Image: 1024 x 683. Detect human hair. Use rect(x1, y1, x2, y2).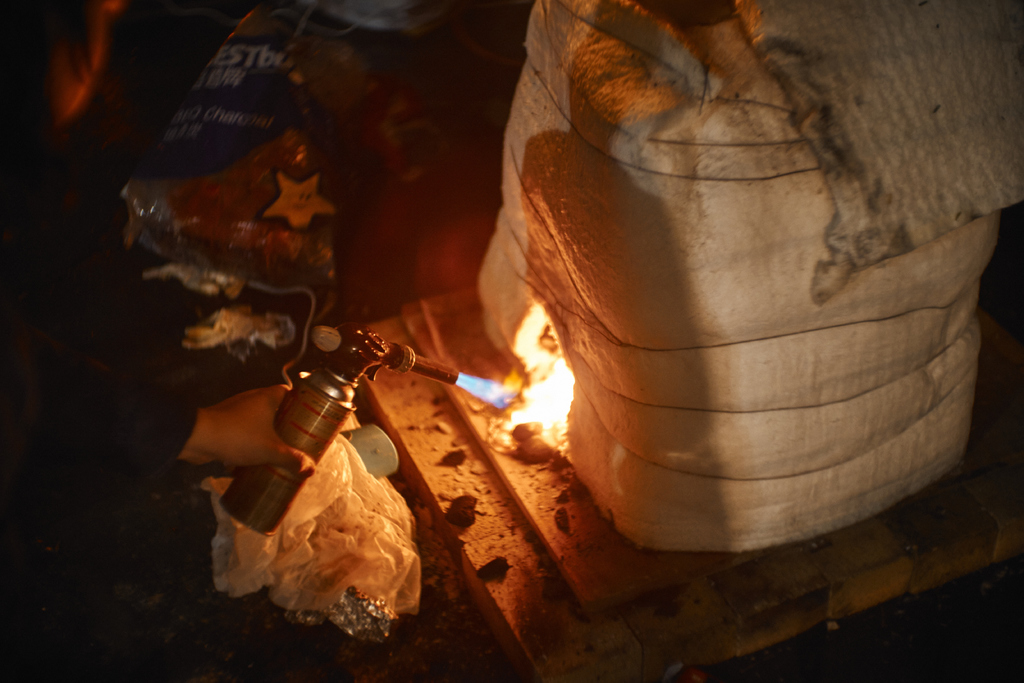
rect(0, 0, 107, 93).
